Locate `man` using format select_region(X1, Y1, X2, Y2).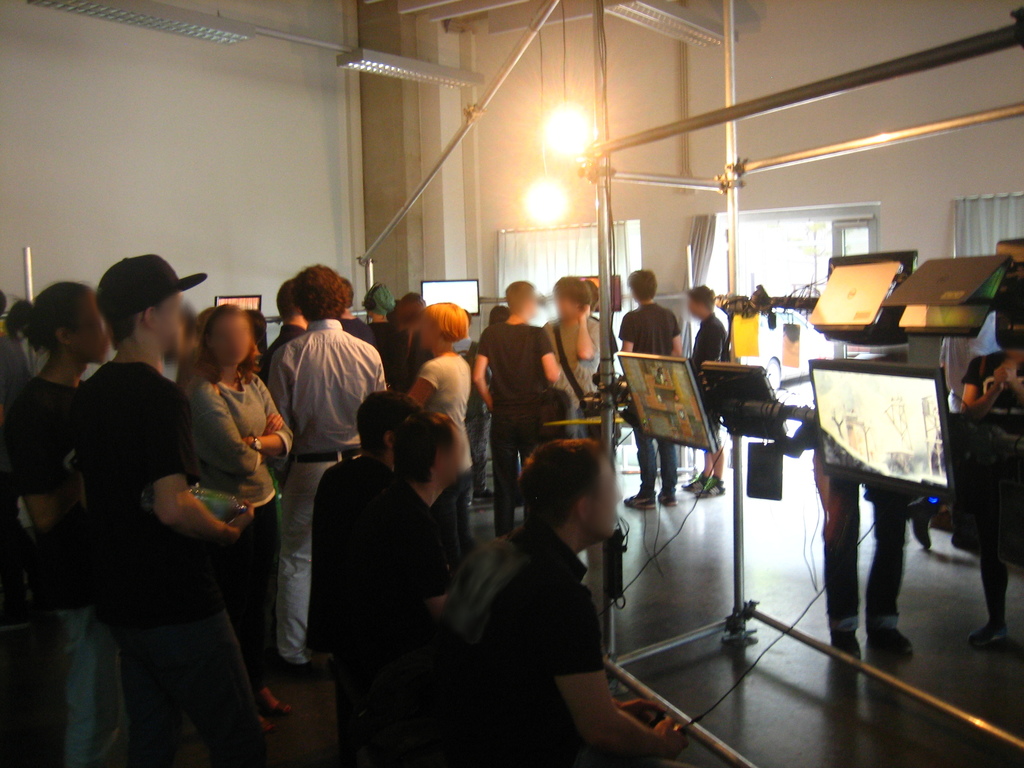
select_region(298, 394, 424, 767).
